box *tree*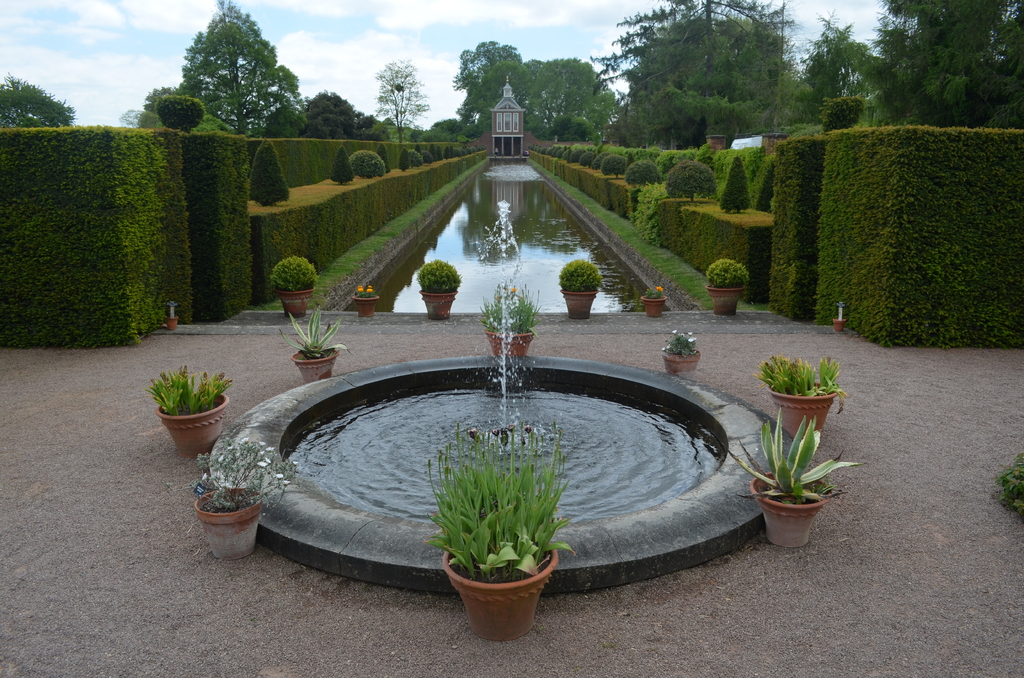
[x1=115, y1=106, x2=149, y2=127]
